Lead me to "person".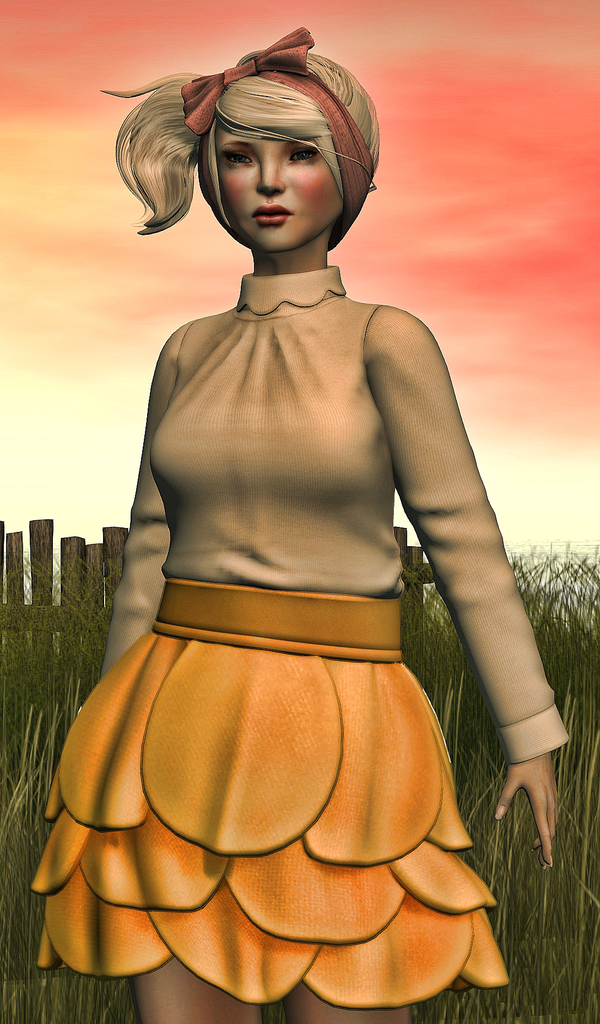
Lead to {"x1": 26, "y1": 27, "x2": 574, "y2": 1023}.
